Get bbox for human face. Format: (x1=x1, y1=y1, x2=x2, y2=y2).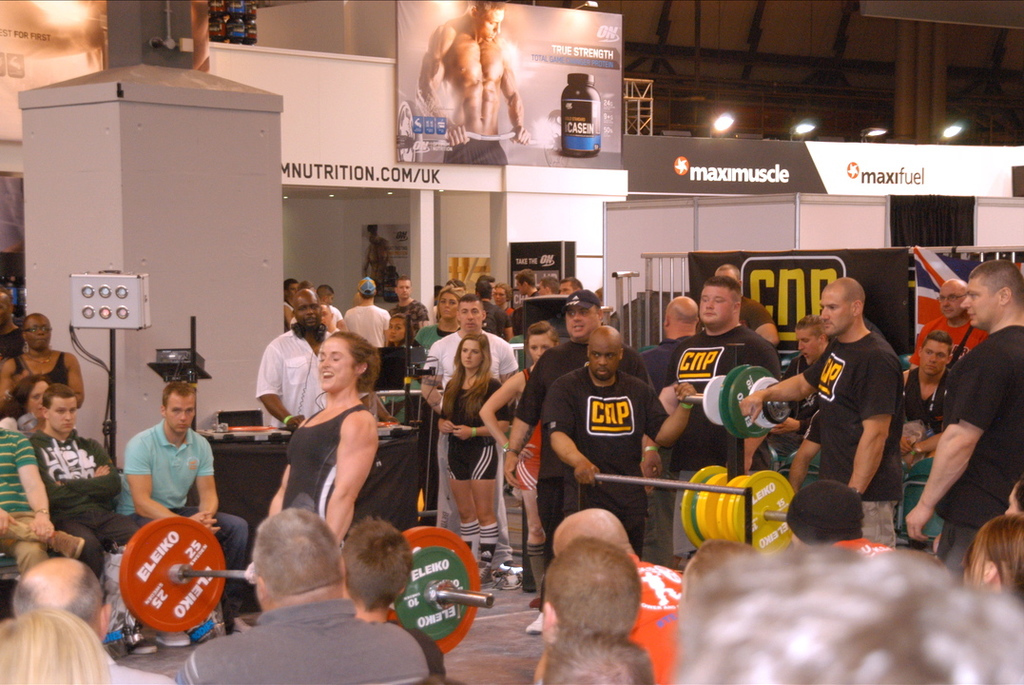
(x1=512, y1=278, x2=524, y2=296).
